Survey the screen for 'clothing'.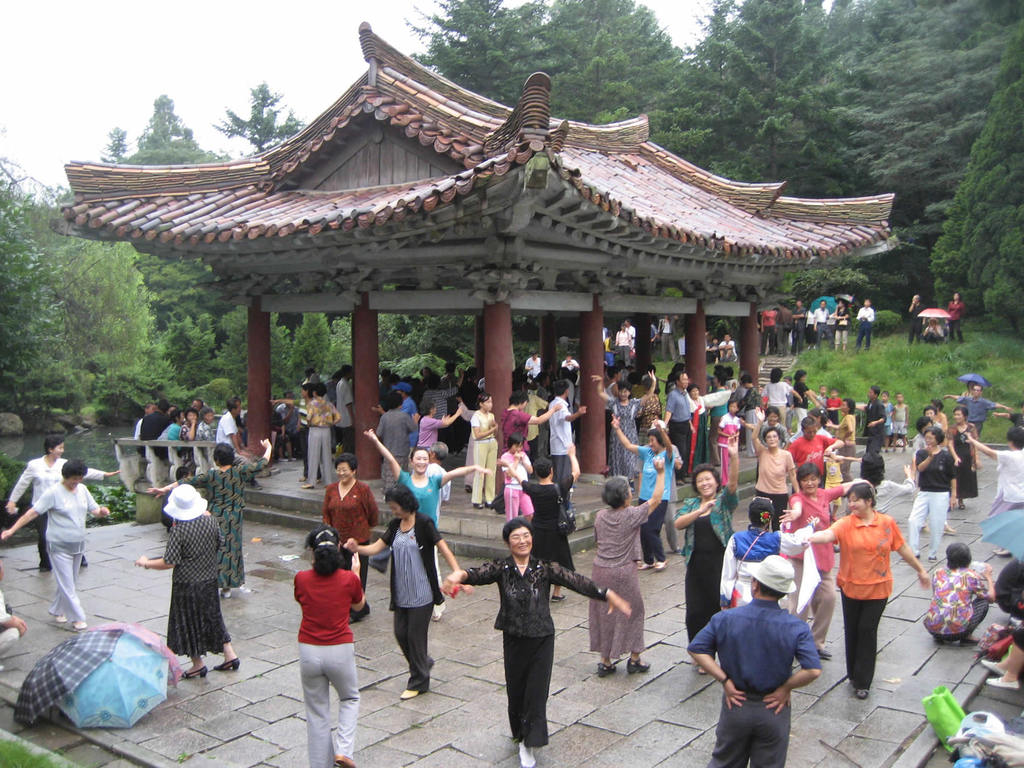
Survey found: rect(802, 308, 813, 340).
